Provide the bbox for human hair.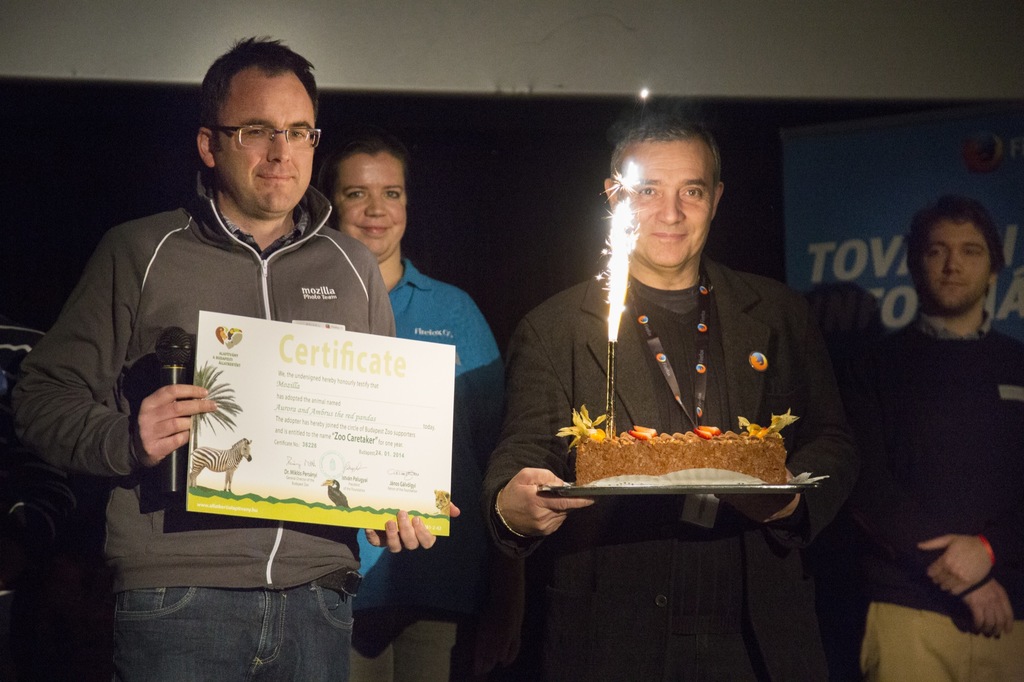
[left=916, top=202, right=1004, bottom=300].
